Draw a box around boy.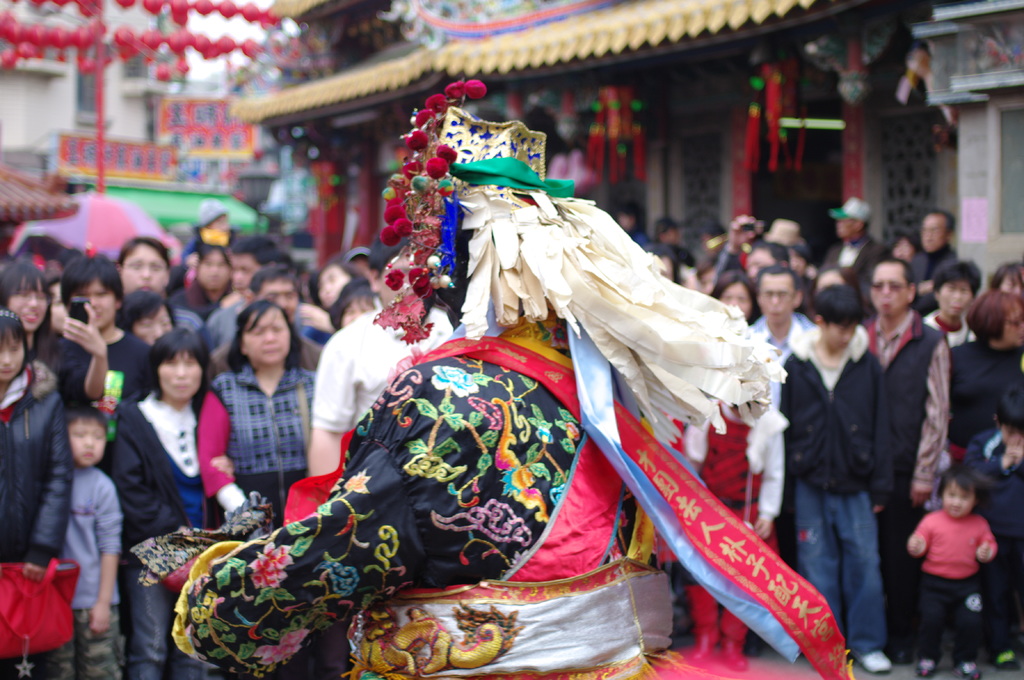
crop(776, 283, 896, 671).
